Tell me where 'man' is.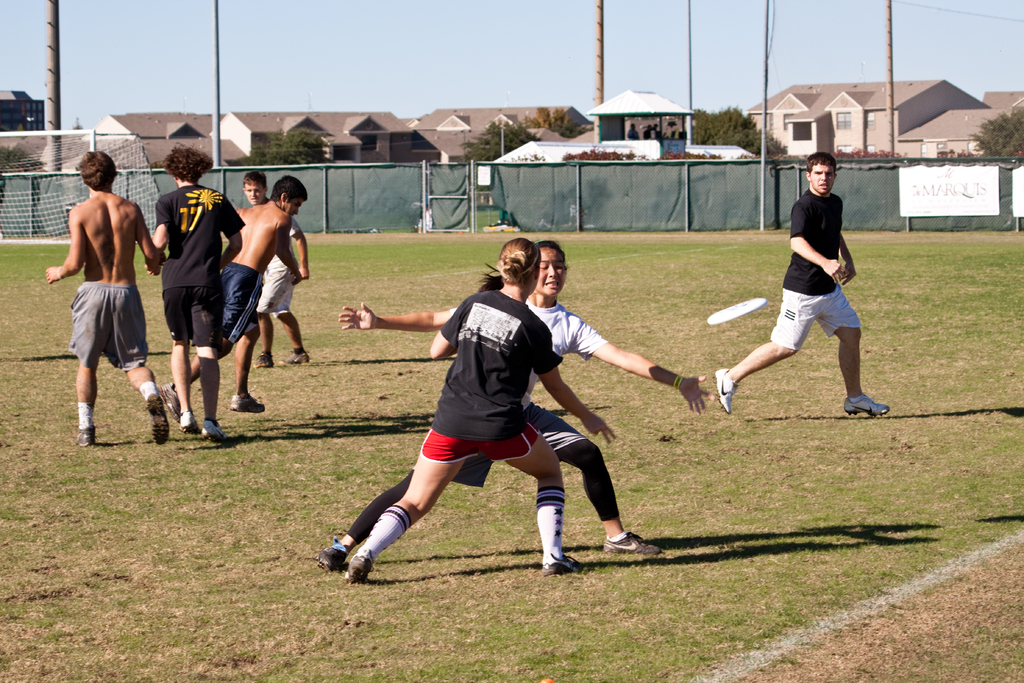
'man' is at <box>147,142,243,445</box>.
